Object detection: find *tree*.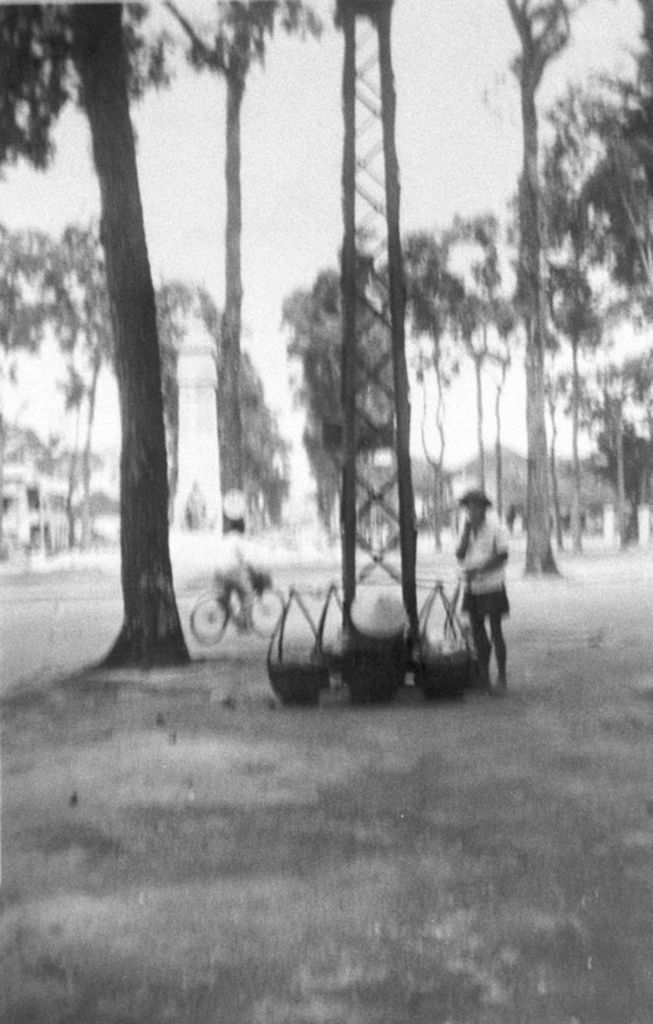
detection(164, 291, 292, 533).
